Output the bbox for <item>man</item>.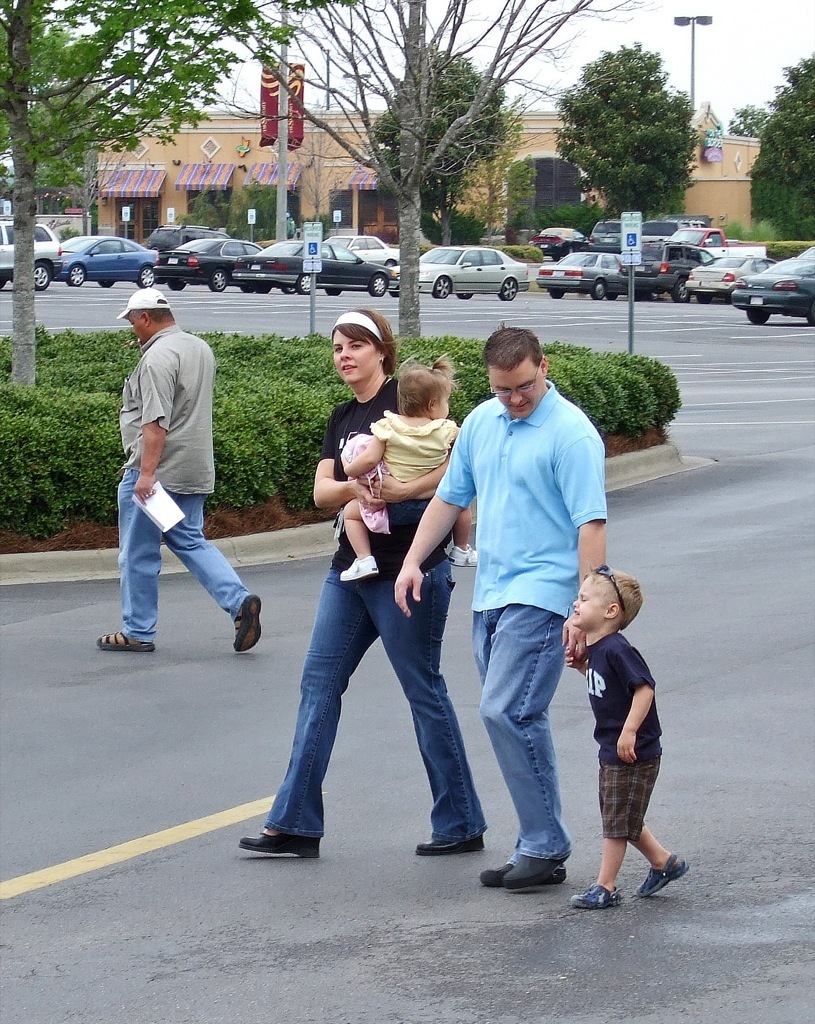
[96,285,265,654].
